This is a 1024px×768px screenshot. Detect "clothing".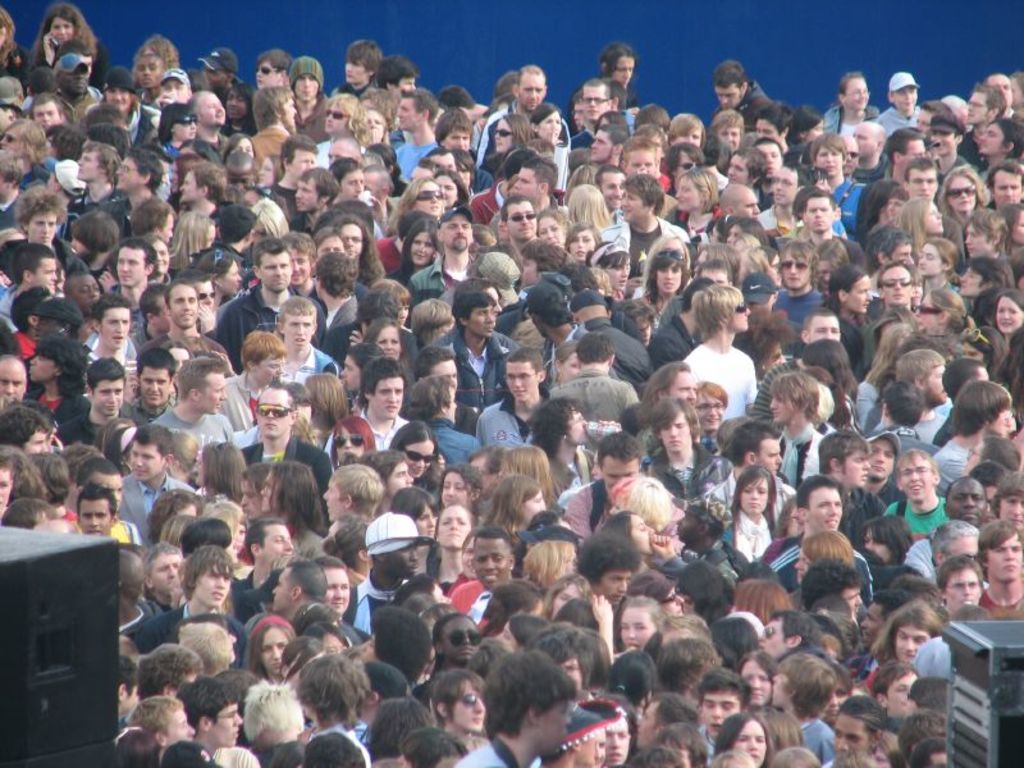
box=[305, 136, 365, 165].
